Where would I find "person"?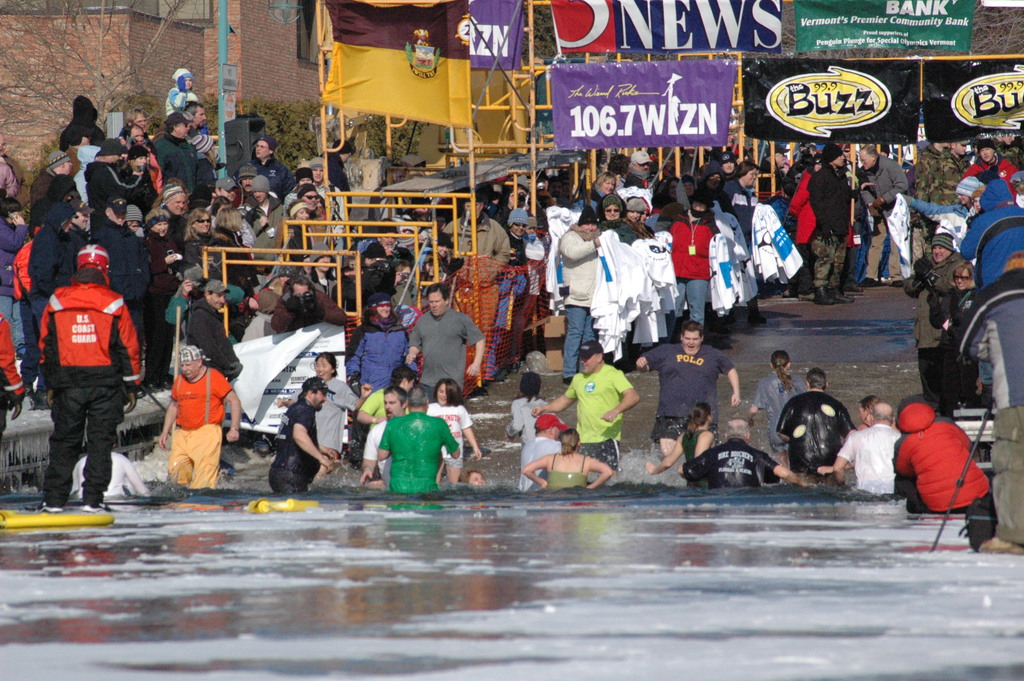
At <region>180, 209, 205, 275</region>.
